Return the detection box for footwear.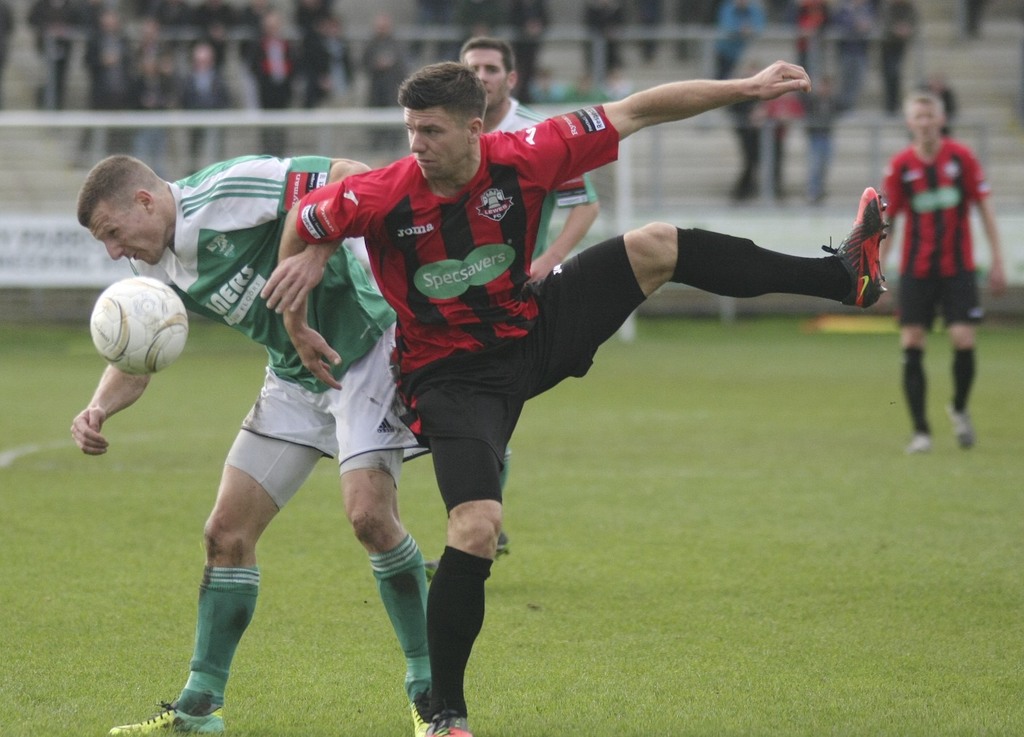
bbox=(108, 703, 224, 736).
